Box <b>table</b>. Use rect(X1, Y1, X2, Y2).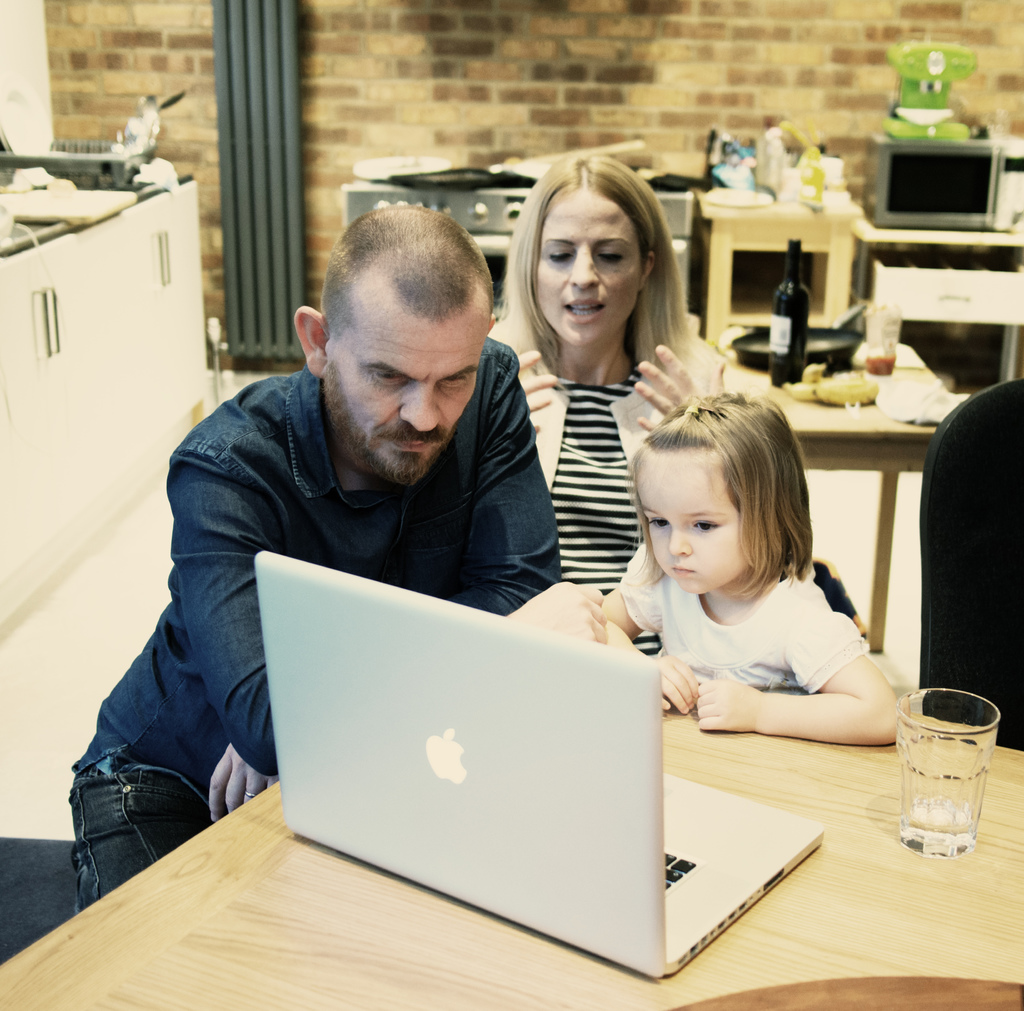
rect(857, 189, 1023, 387).
